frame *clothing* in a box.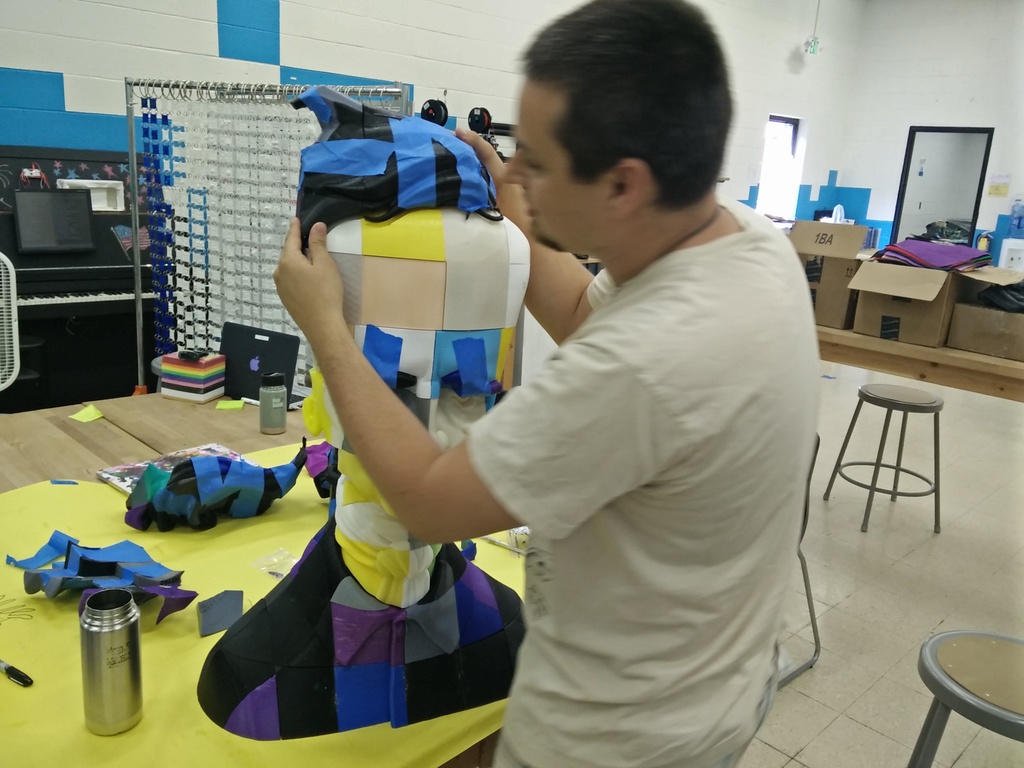
456/143/815/752.
